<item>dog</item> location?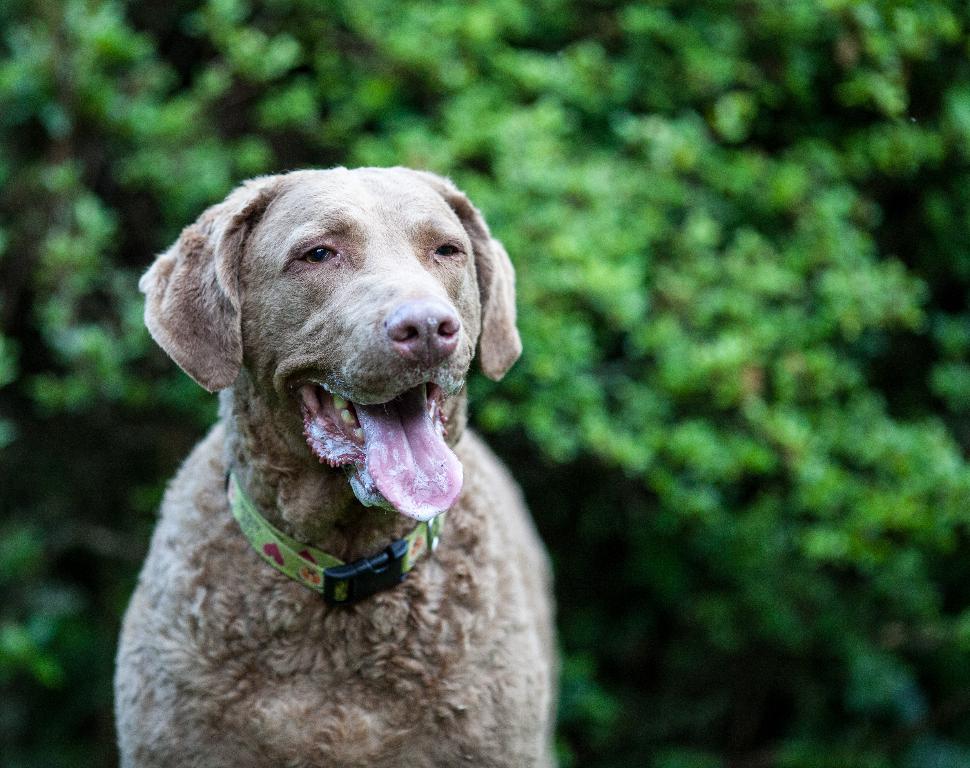
BBox(113, 164, 558, 767)
